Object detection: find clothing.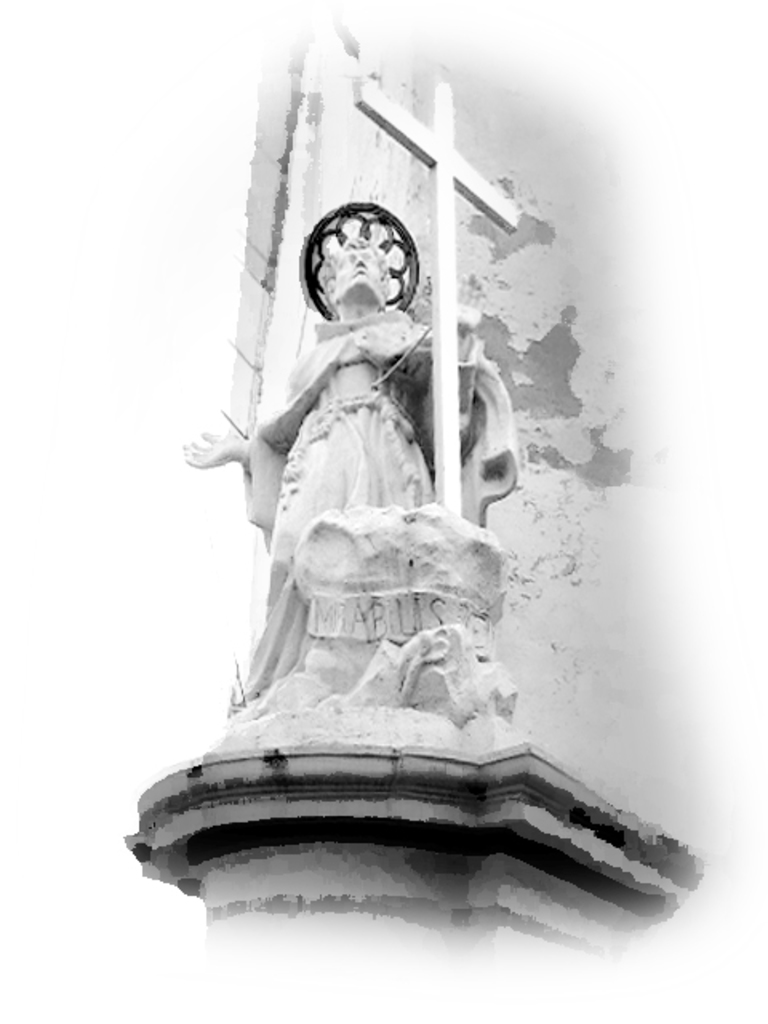
(left=248, top=317, right=520, bottom=704).
